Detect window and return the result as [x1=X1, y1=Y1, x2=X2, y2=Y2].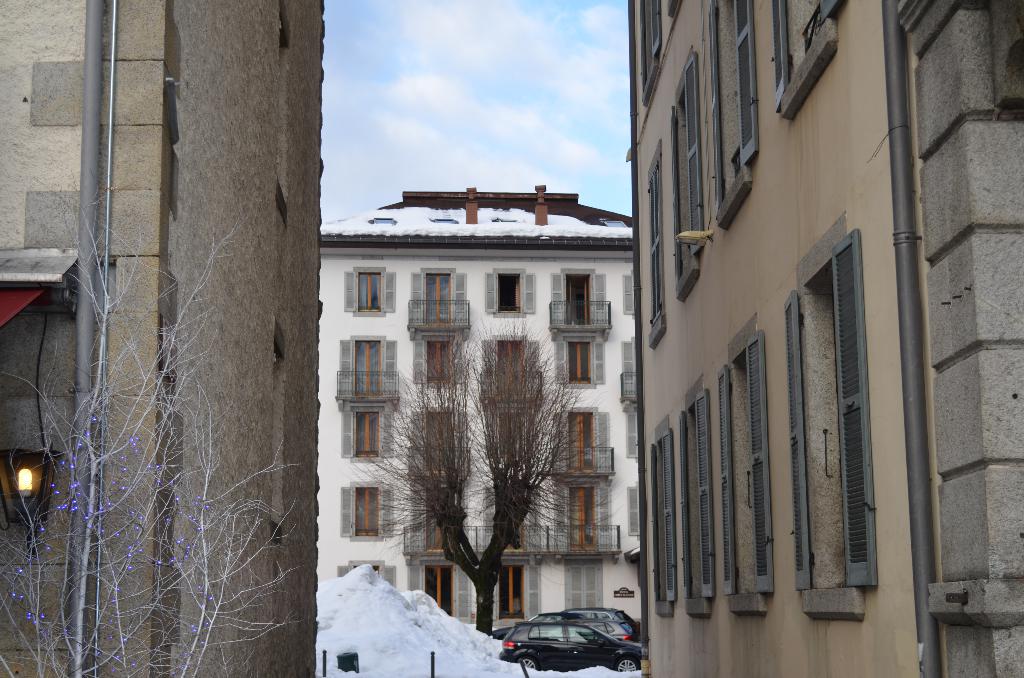
[x1=412, y1=339, x2=470, y2=385].
